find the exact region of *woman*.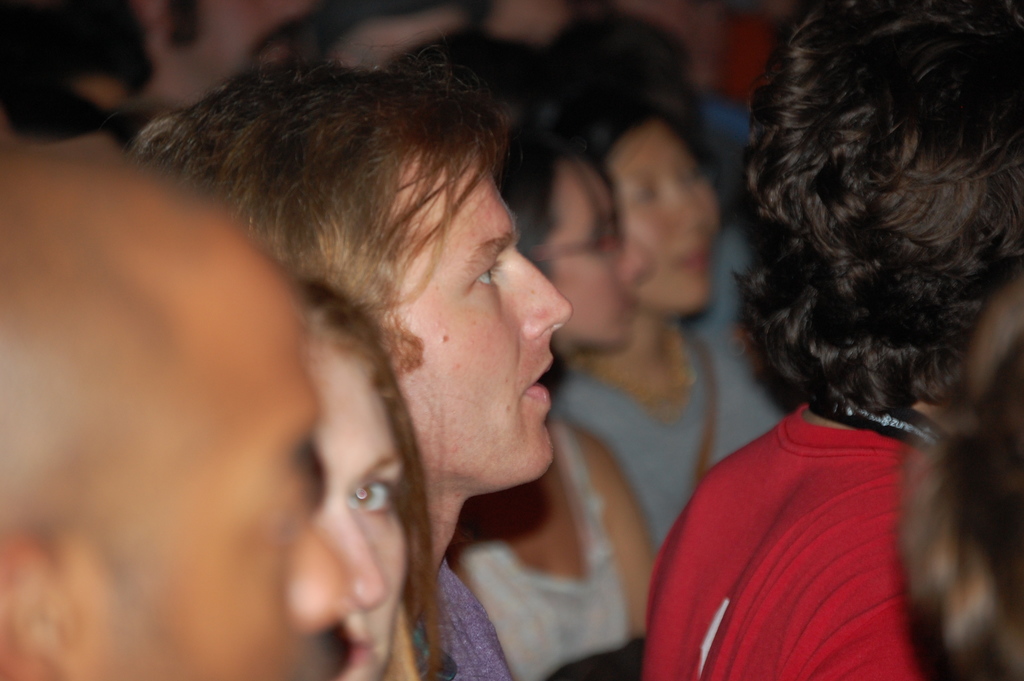
Exact region: (left=551, top=97, right=787, bottom=552).
